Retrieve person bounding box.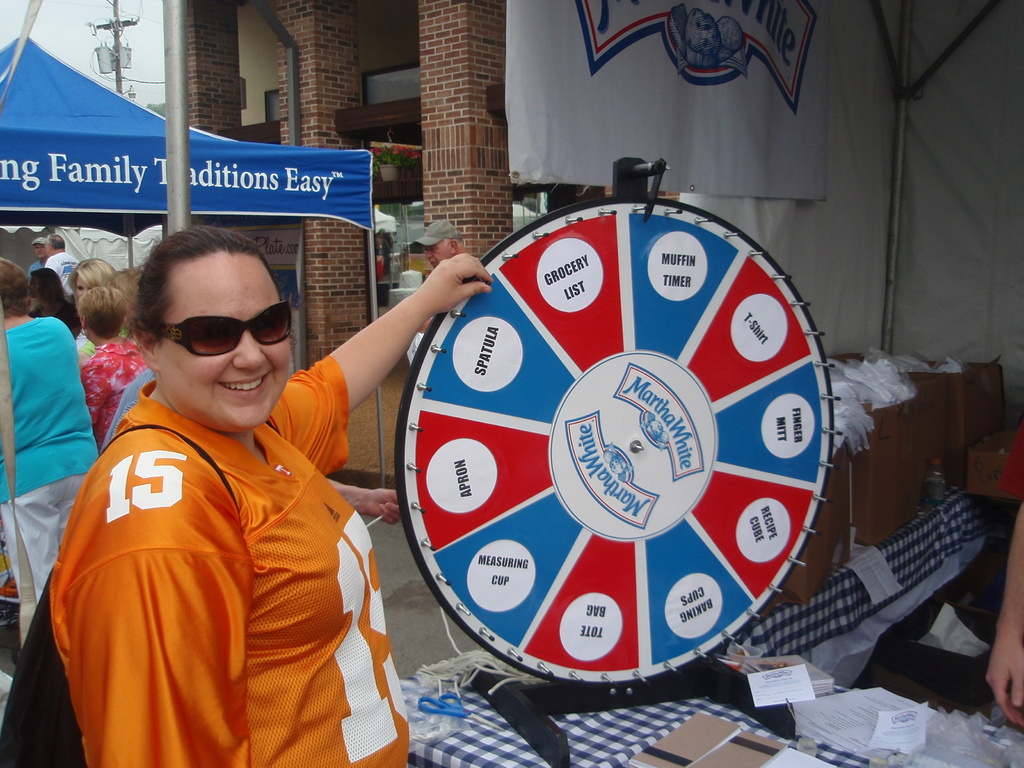
Bounding box: (left=67, top=285, right=149, bottom=463).
